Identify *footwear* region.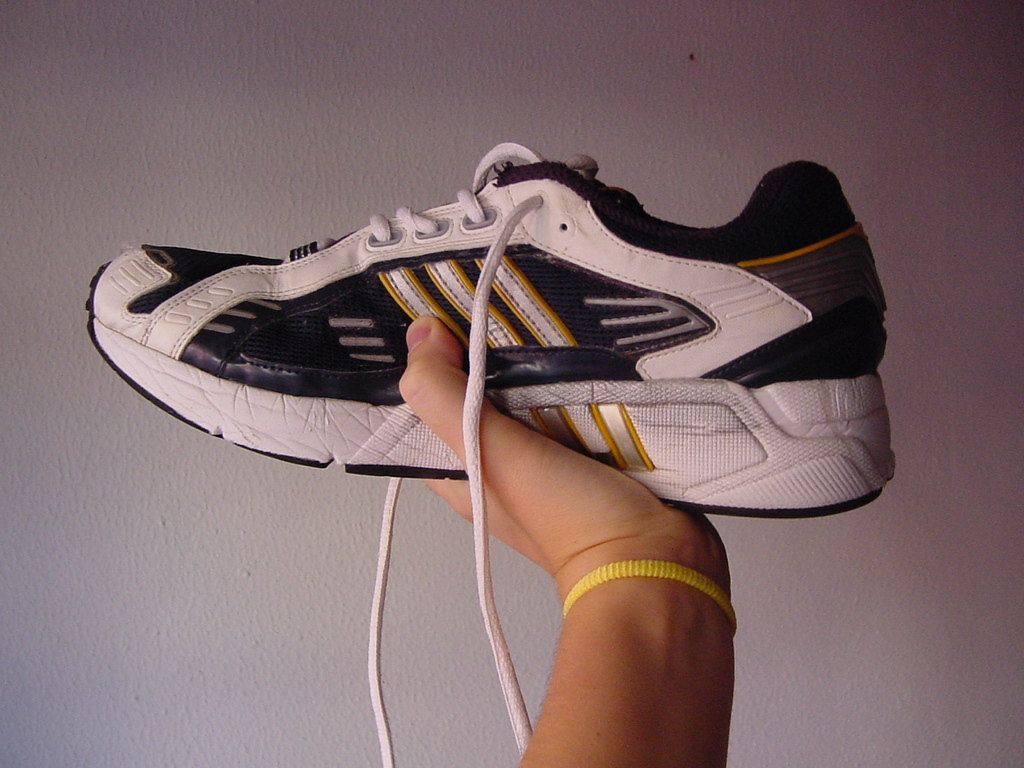
Region: [72,167,910,635].
